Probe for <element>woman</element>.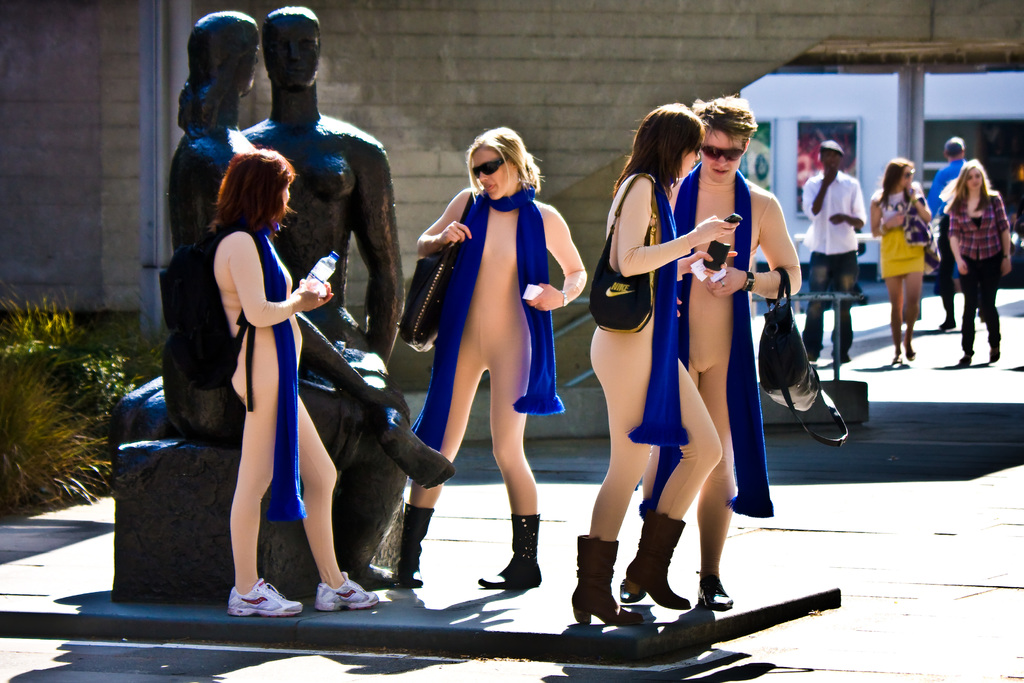
Probe result: bbox=[942, 157, 1012, 372].
